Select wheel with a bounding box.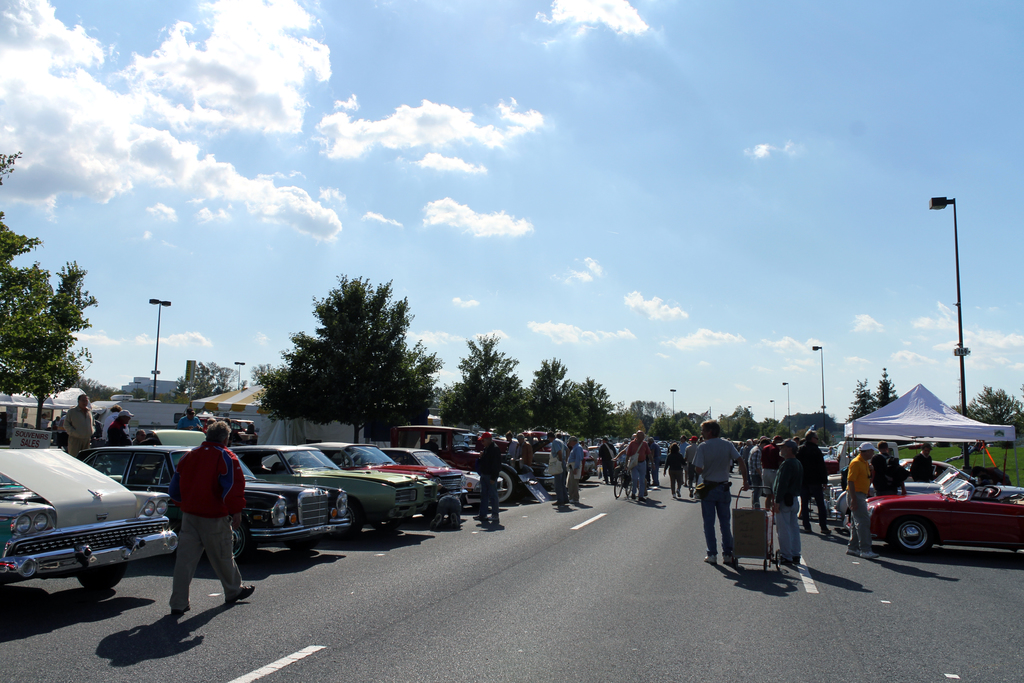
locate(335, 495, 367, 536).
